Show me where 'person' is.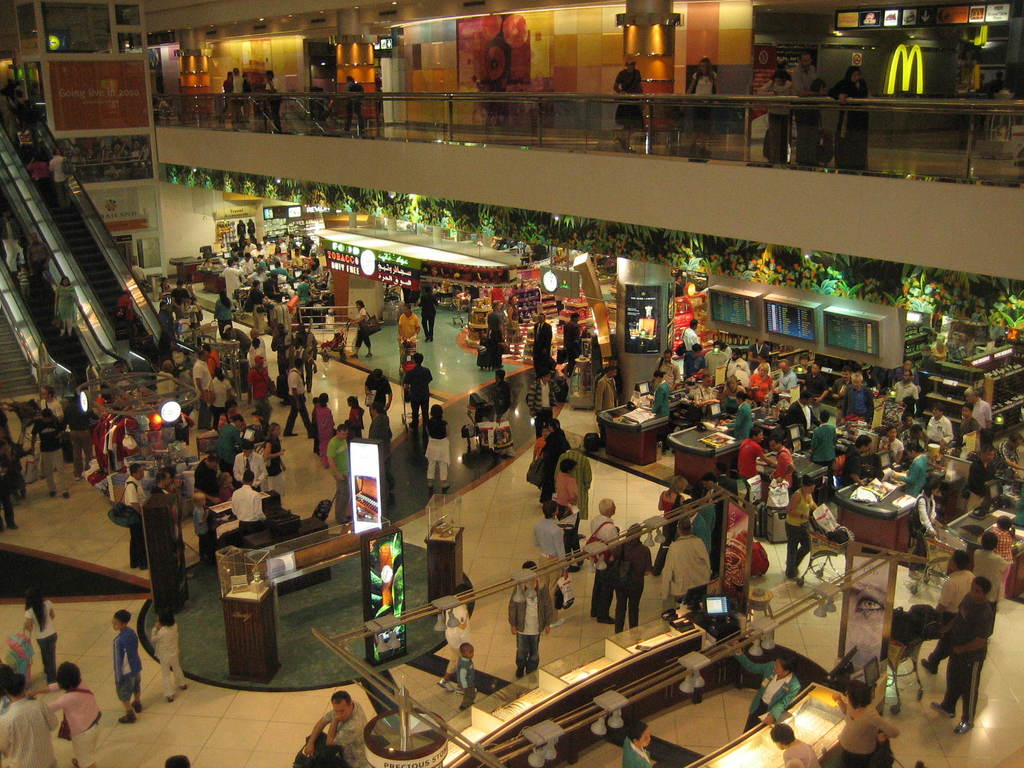
'person' is at 646/467/688/577.
